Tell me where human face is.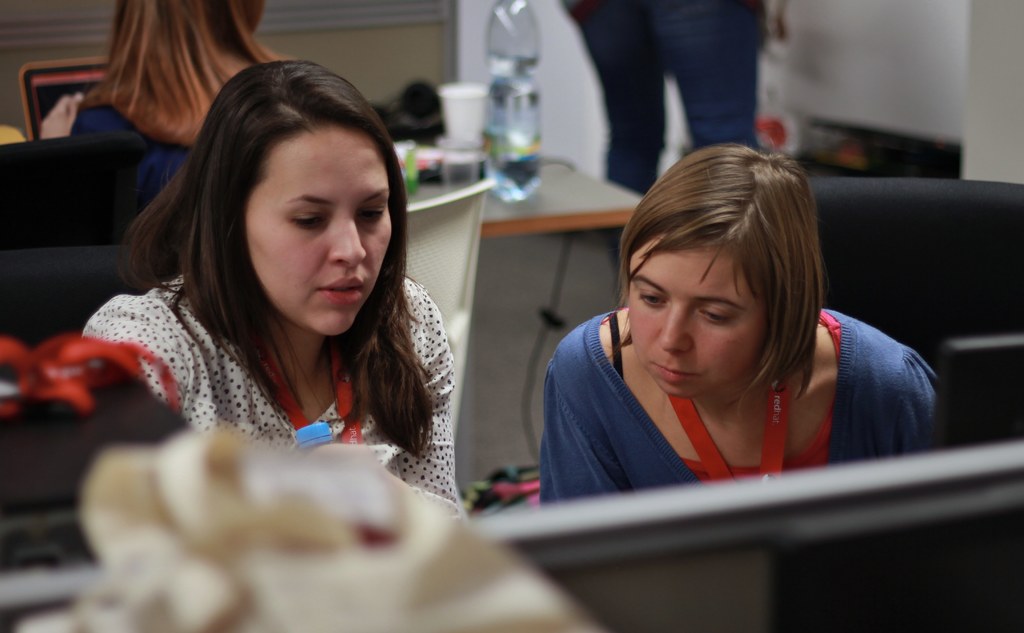
human face is at <bbox>245, 127, 387, 333</bbox>.
